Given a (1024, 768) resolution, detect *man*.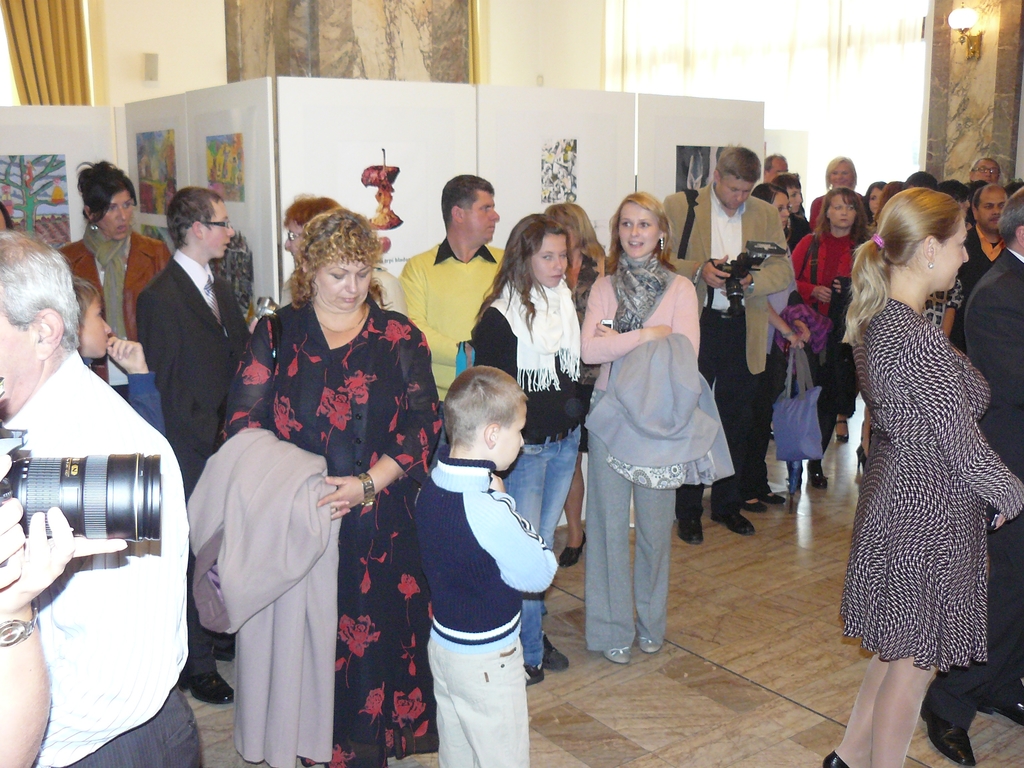
x1=399, y1=177, x2=513, y2=467.
